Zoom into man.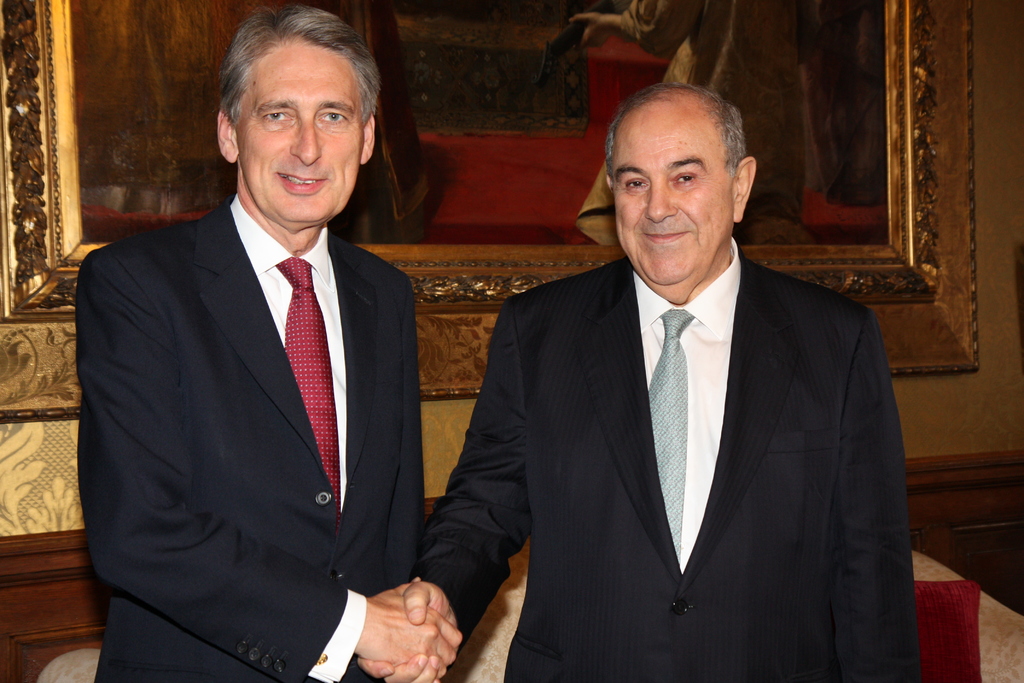
Zoom target: locate(431, 113, 911, 645).
